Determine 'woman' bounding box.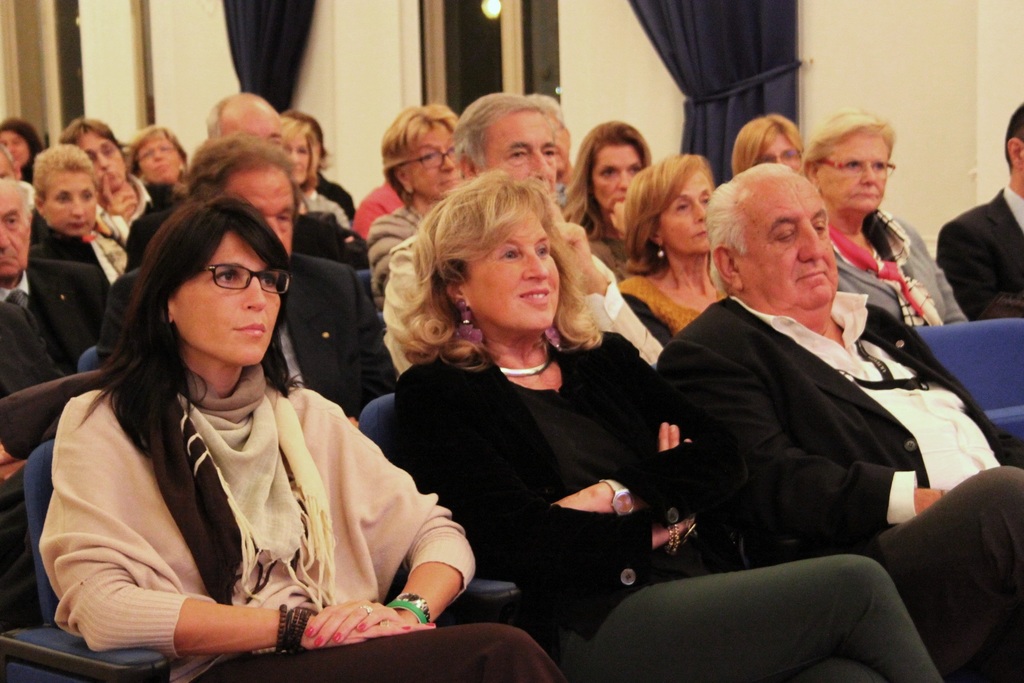
Determined: l=278, t=115, r=358, b=227.
